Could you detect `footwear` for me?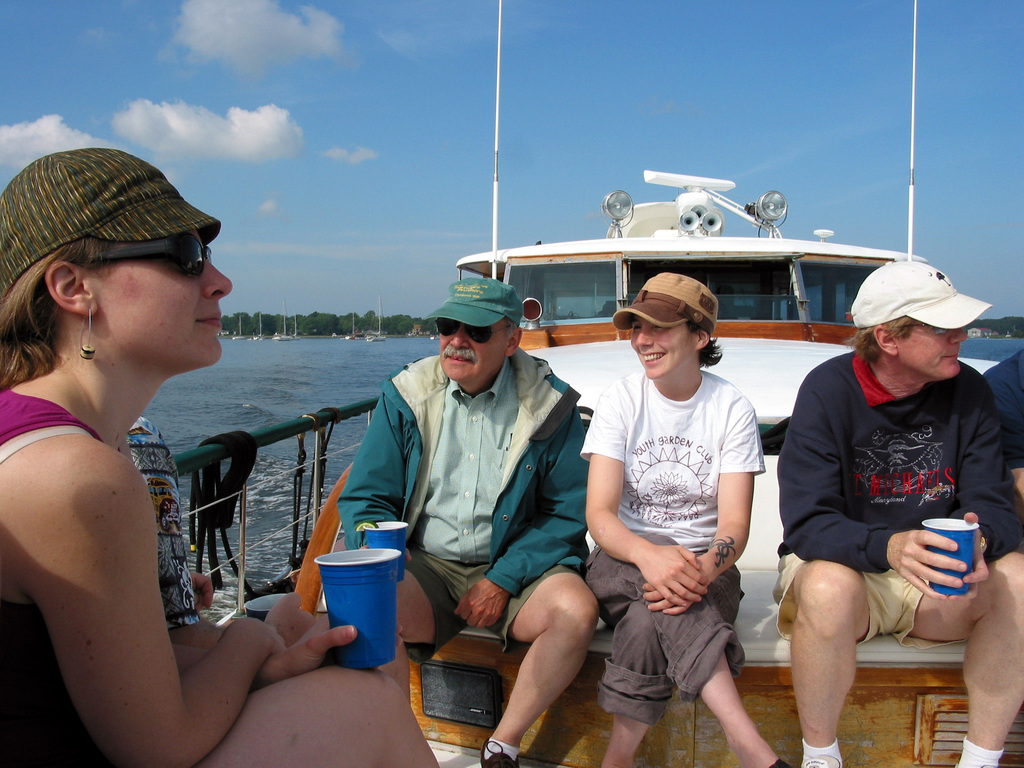
Detection result: 480:739:521:767.
